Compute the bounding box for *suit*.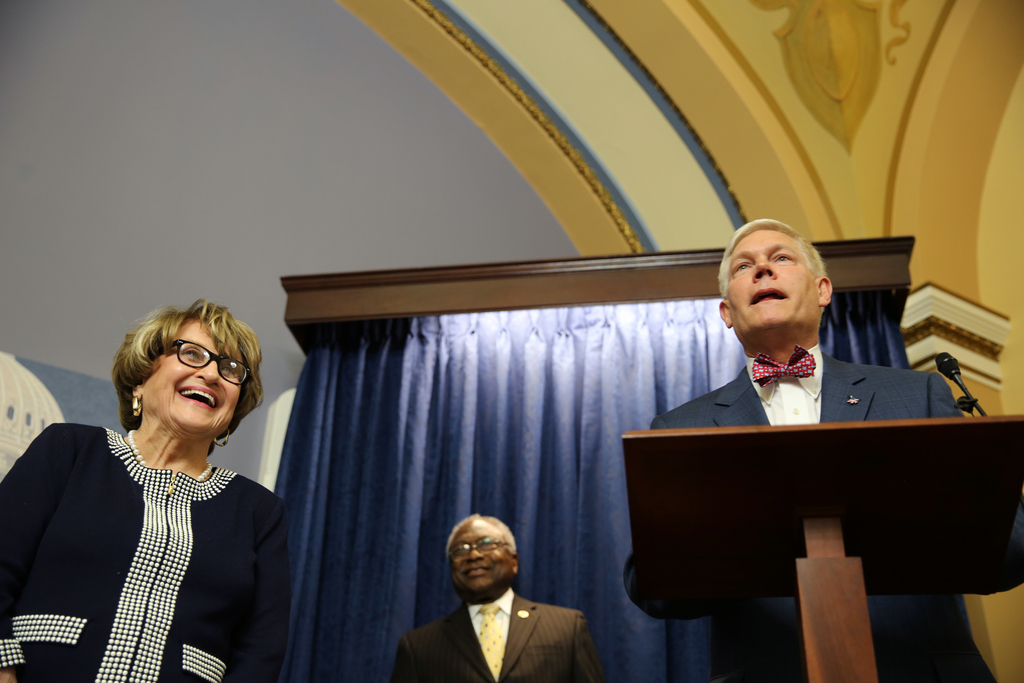
left=385, top=583, right=613, bottom=682.
